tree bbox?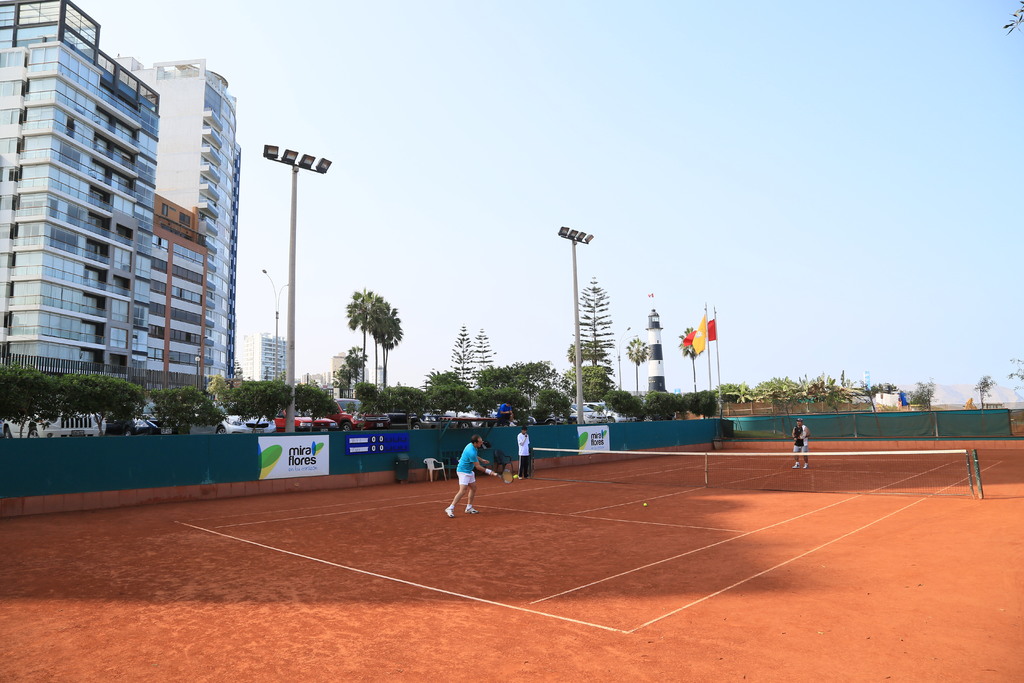
bbox=[535, 383, 566, 421]
